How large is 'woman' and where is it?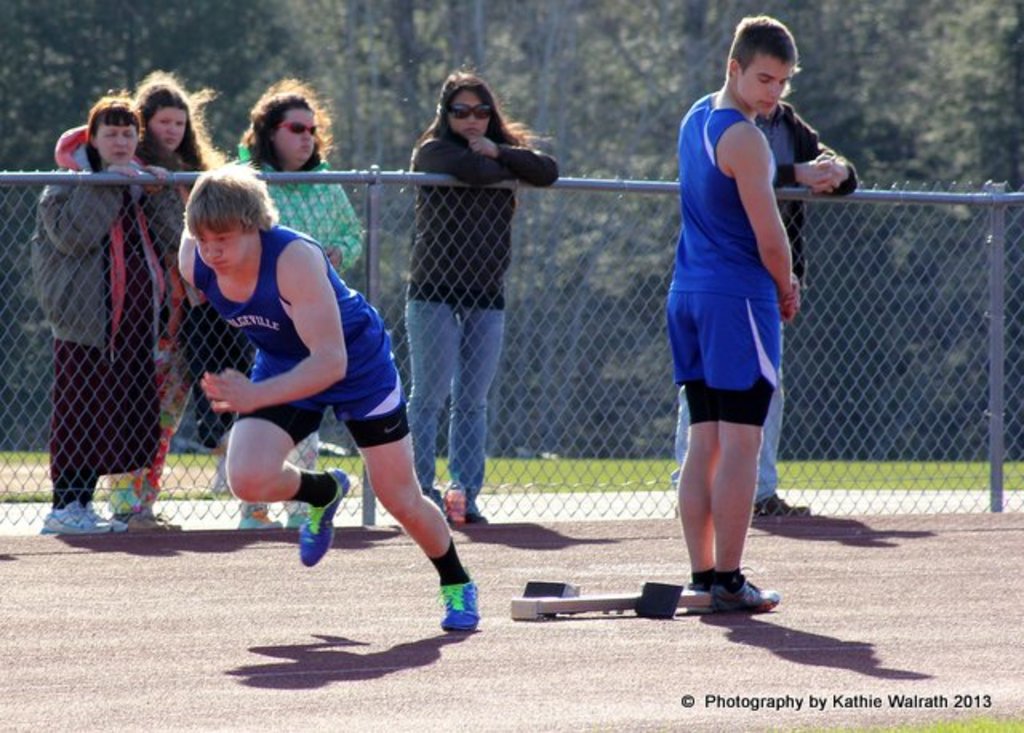
Bounding box: BBox(237, 91, 366, 531).
